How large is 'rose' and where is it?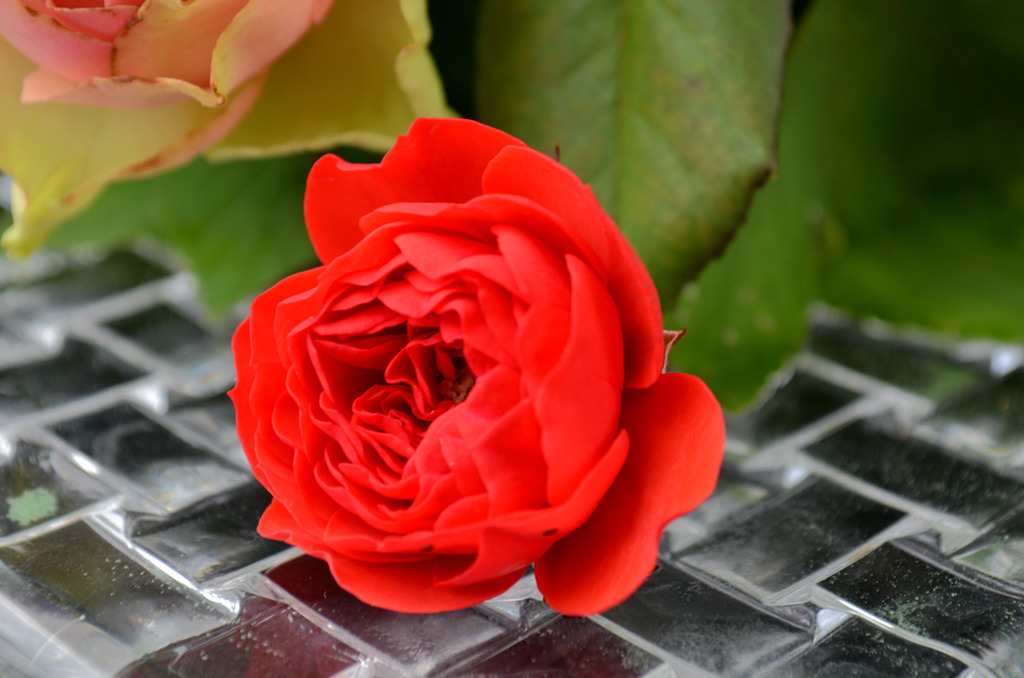
Bounding box: bbox=[0, 0, 455, 262].
